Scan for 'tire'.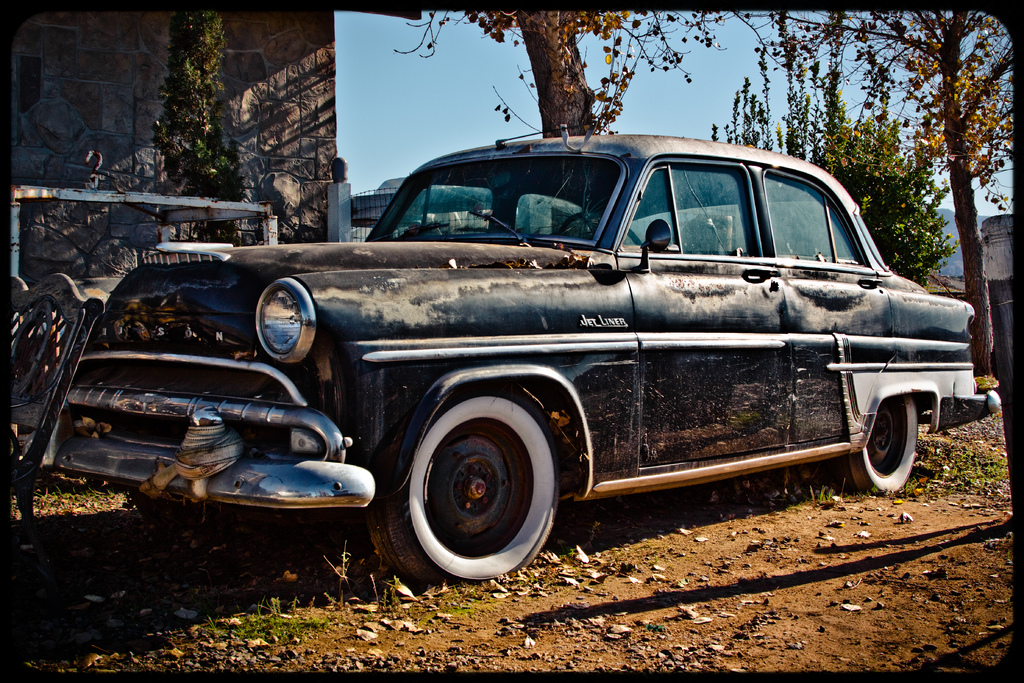
Scan result: Rect(827, 393, 916, 493).
